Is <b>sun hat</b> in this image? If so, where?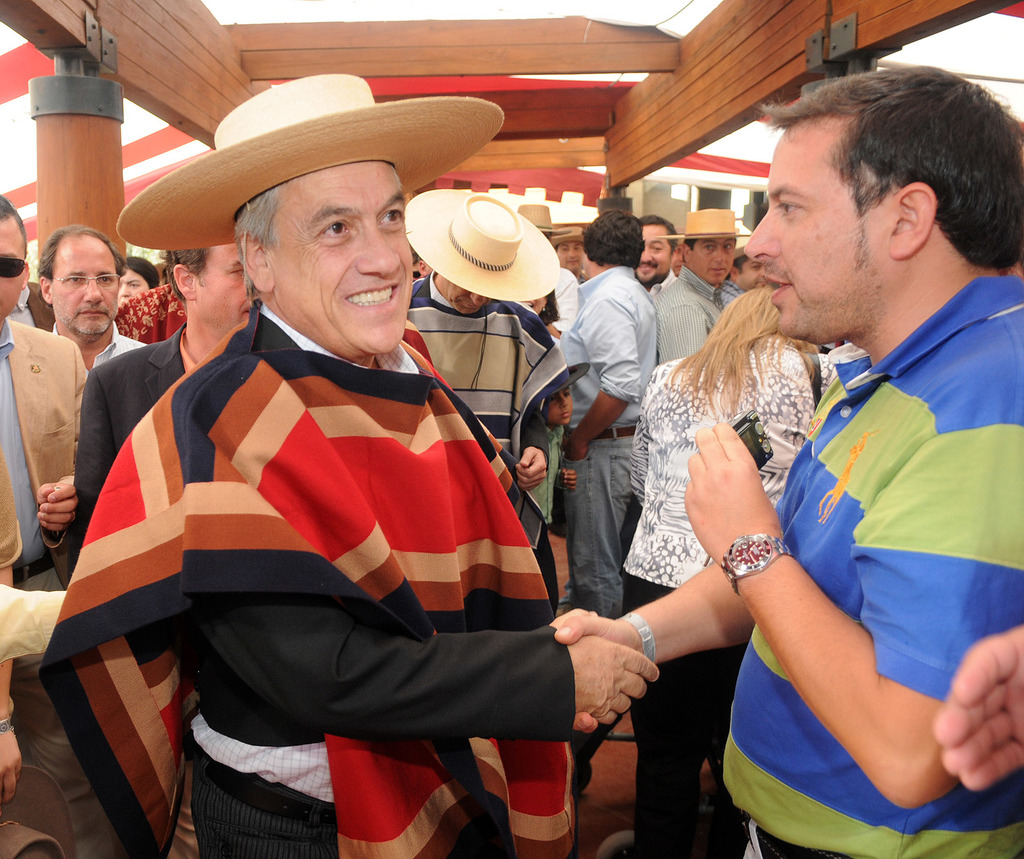
Yes, at 551:229:587:246.
